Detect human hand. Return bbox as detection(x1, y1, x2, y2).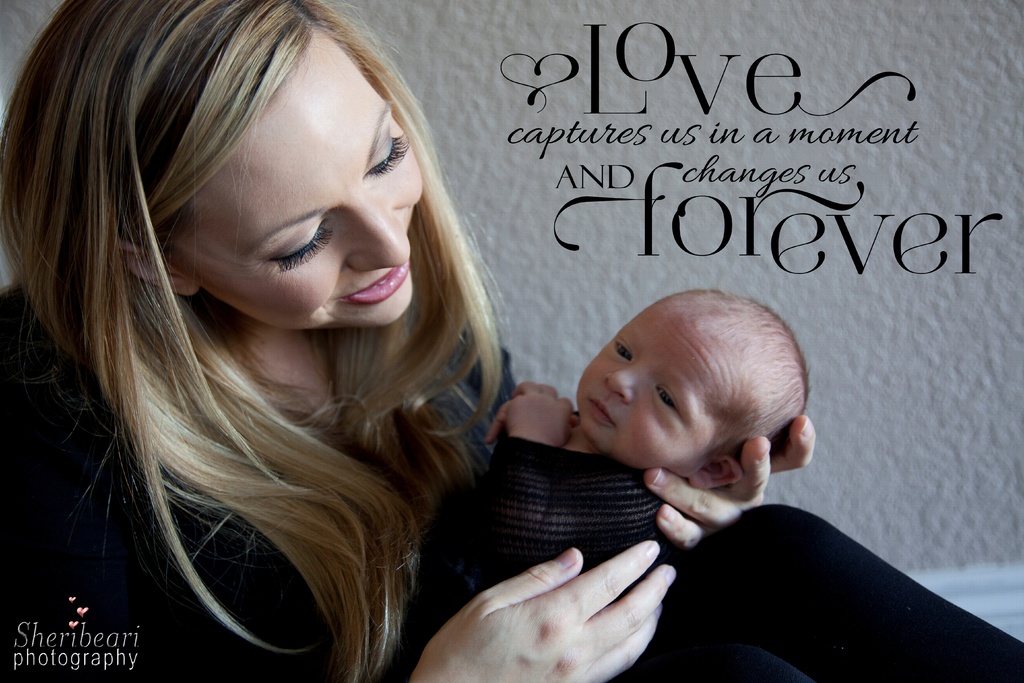
detection(478, 391, 572, 450).
